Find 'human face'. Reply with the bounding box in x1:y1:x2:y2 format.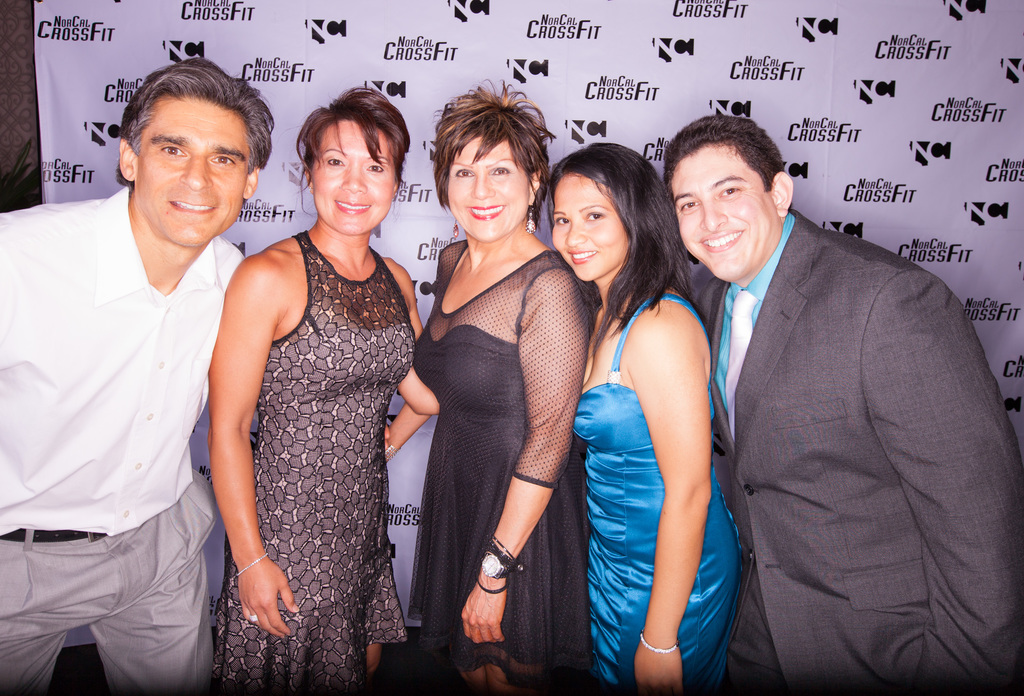
311:121:394:235.
